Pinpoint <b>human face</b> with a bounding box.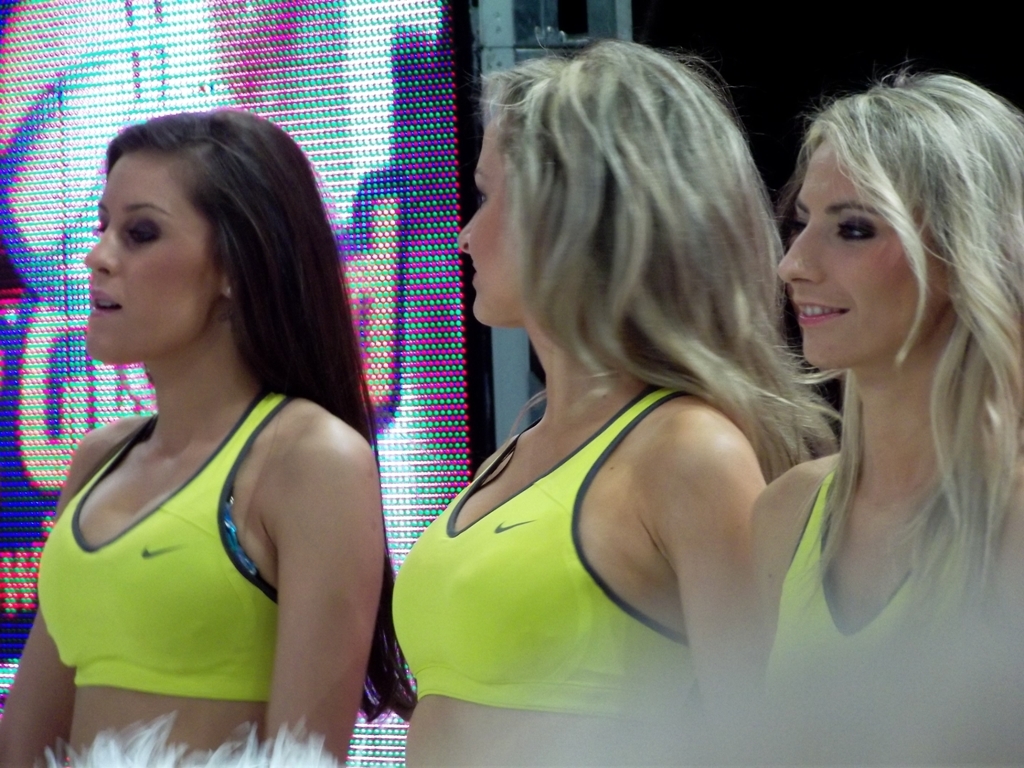
{"x1": 775, "y1": 129, "x2": 942, "y2": 371}.
